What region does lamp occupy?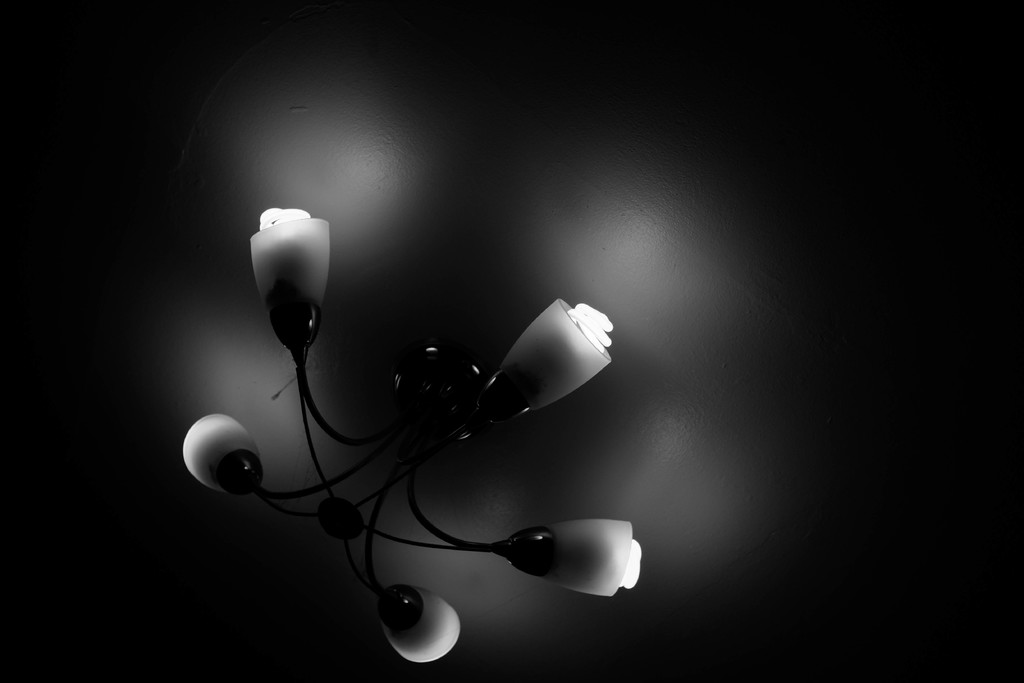
<region>159, 198, 637, 664</region>.
